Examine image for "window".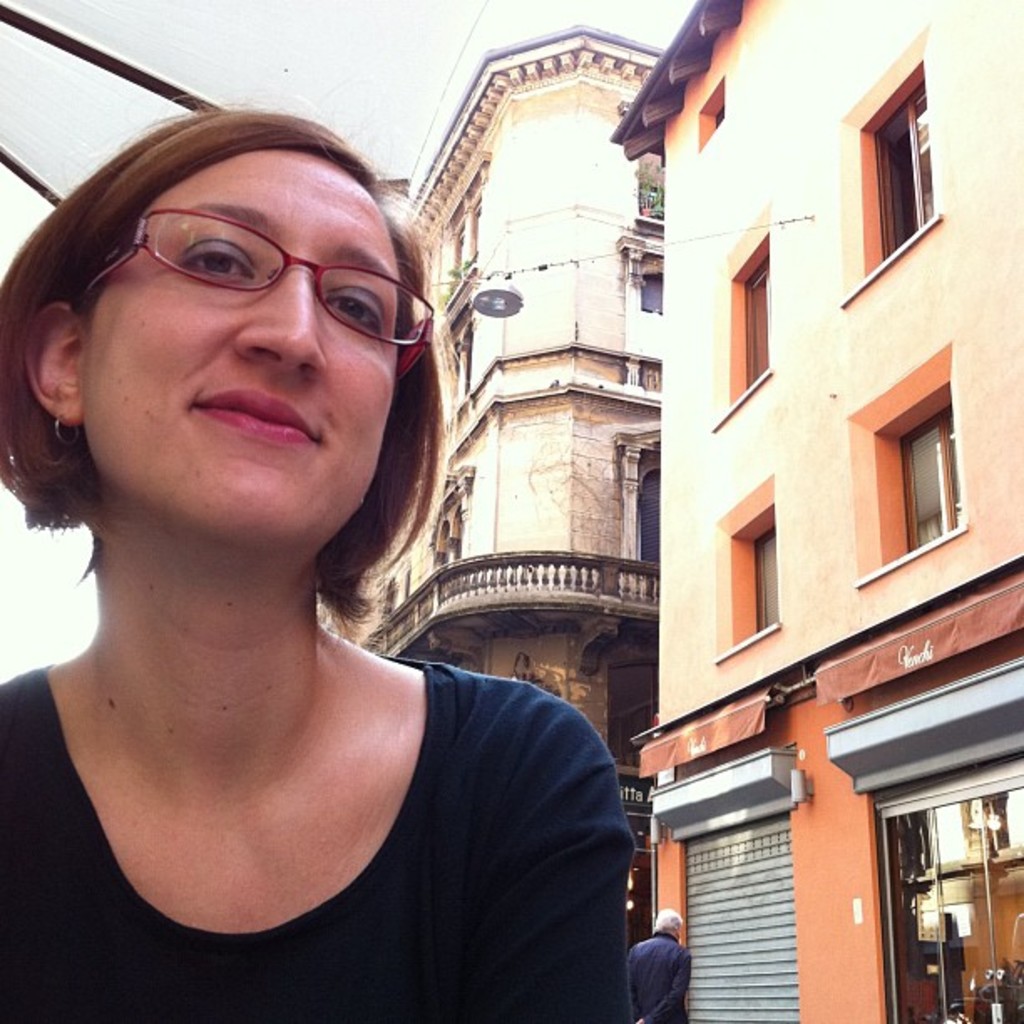
Examination result: l=857, t=60, r=924, b=278.
